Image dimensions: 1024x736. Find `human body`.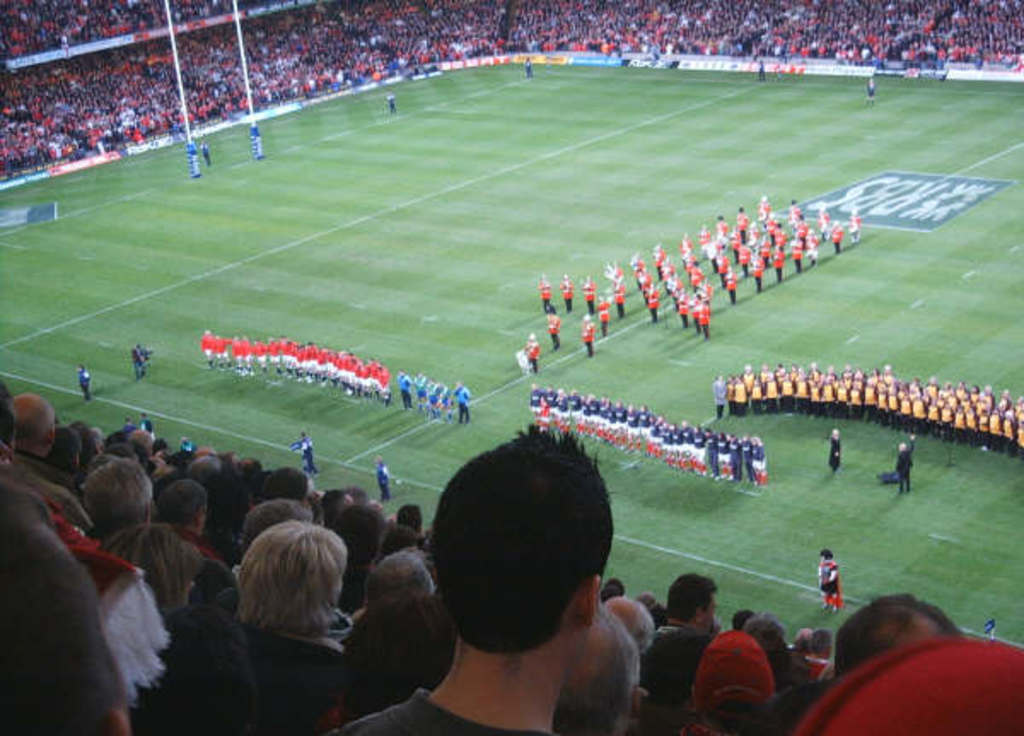
bbox=(524, 58, 534, 77).
